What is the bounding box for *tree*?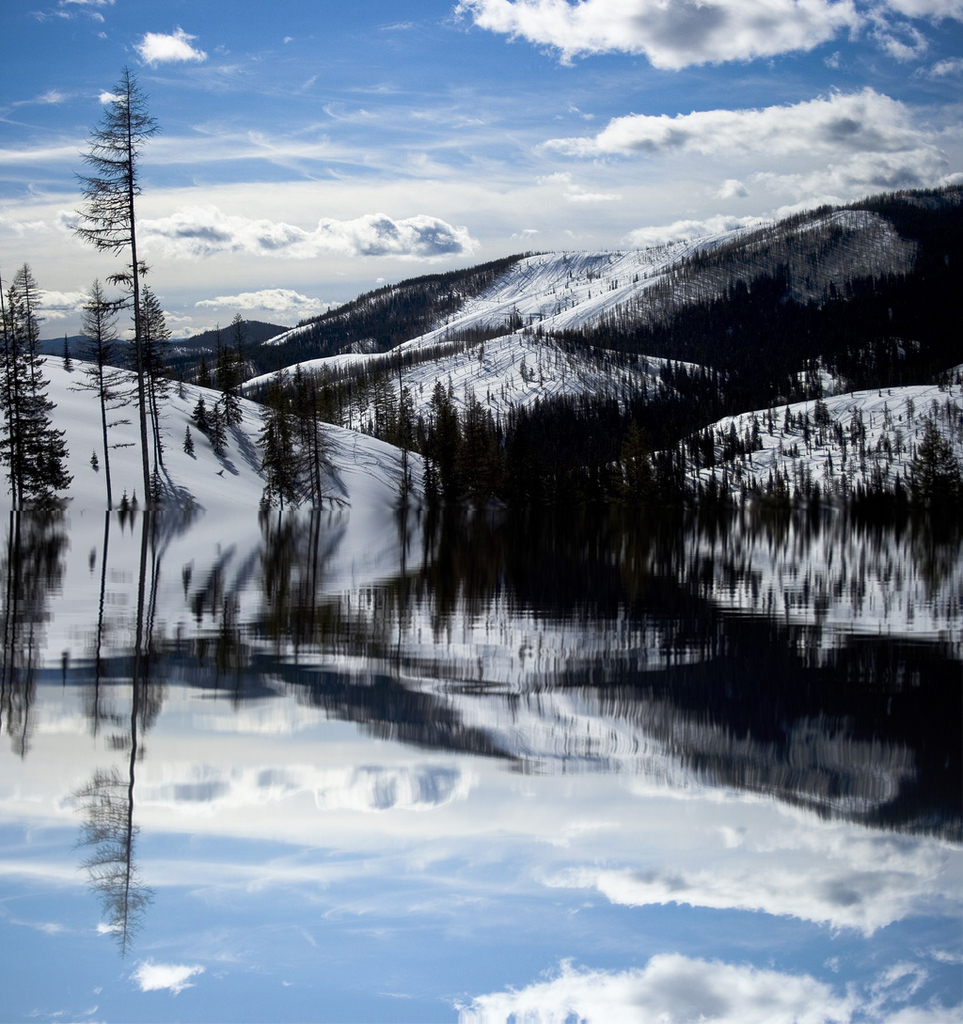
select_region(914, 419, 952, 462).
